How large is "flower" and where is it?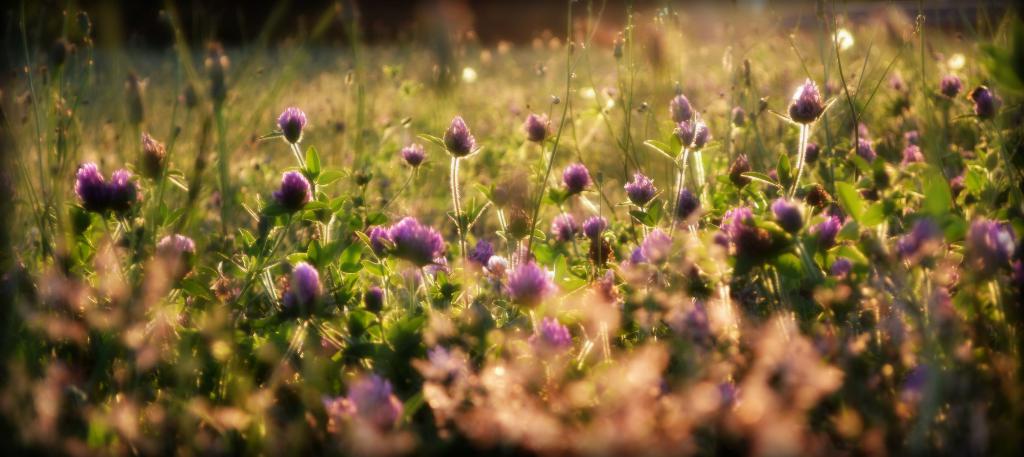
Bounding box: 678,119,714,147.
